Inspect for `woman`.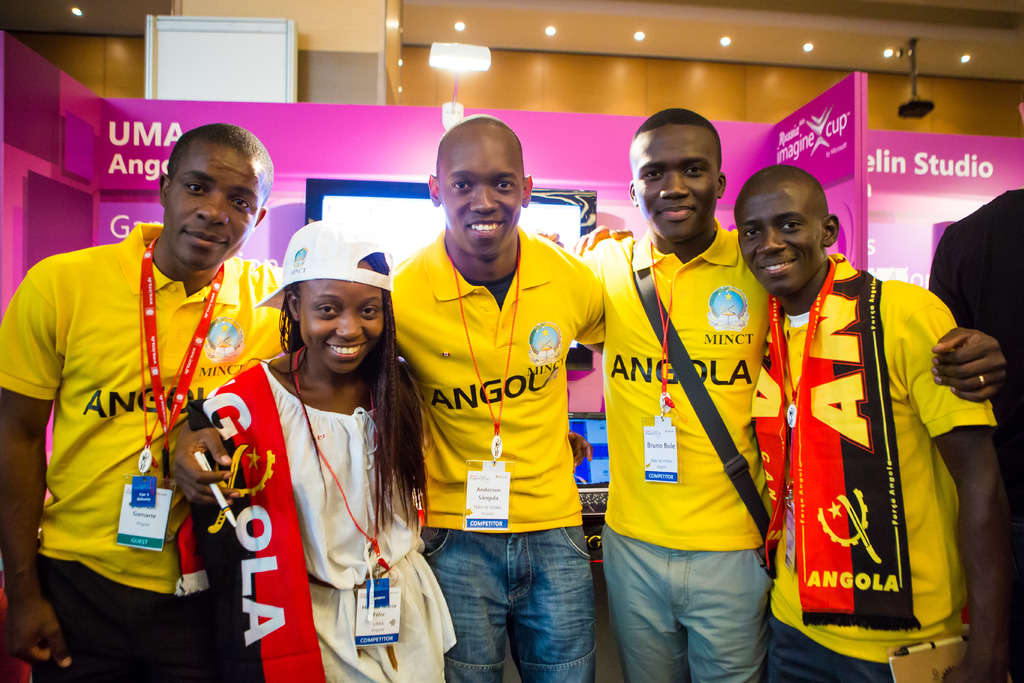
Inspection: 202, 228, 434, 672.
